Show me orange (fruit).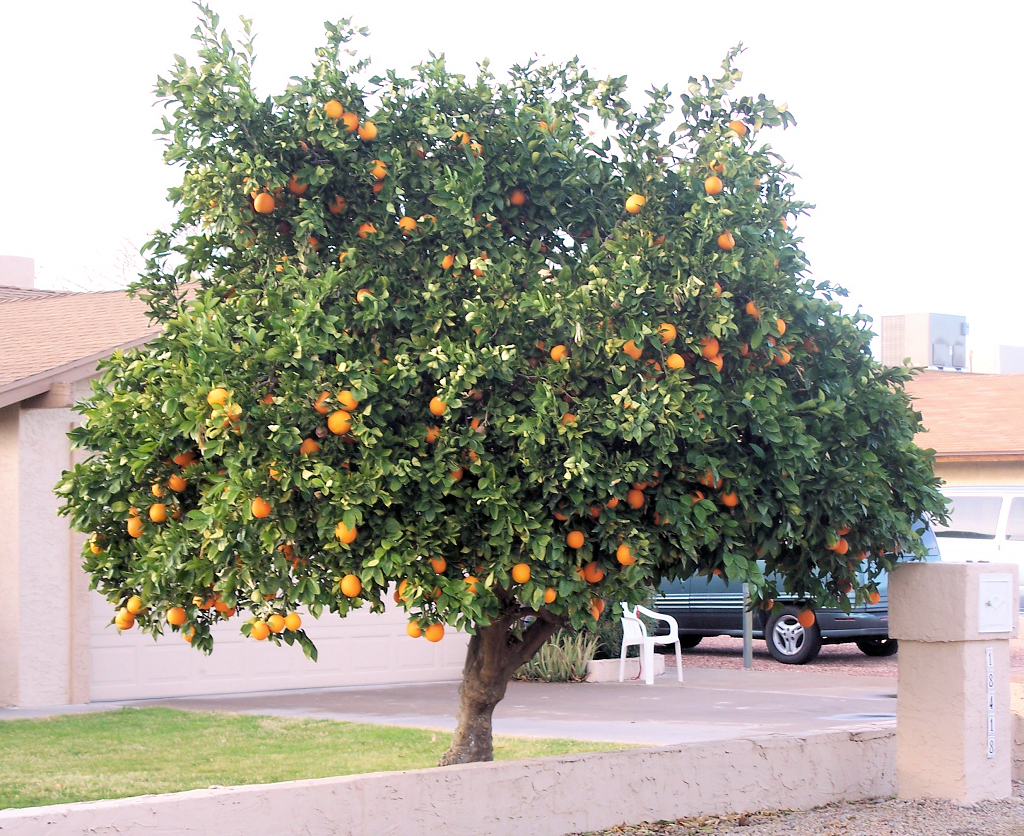
orange (fruit) is here: <box>246,617,262,639</box>.
